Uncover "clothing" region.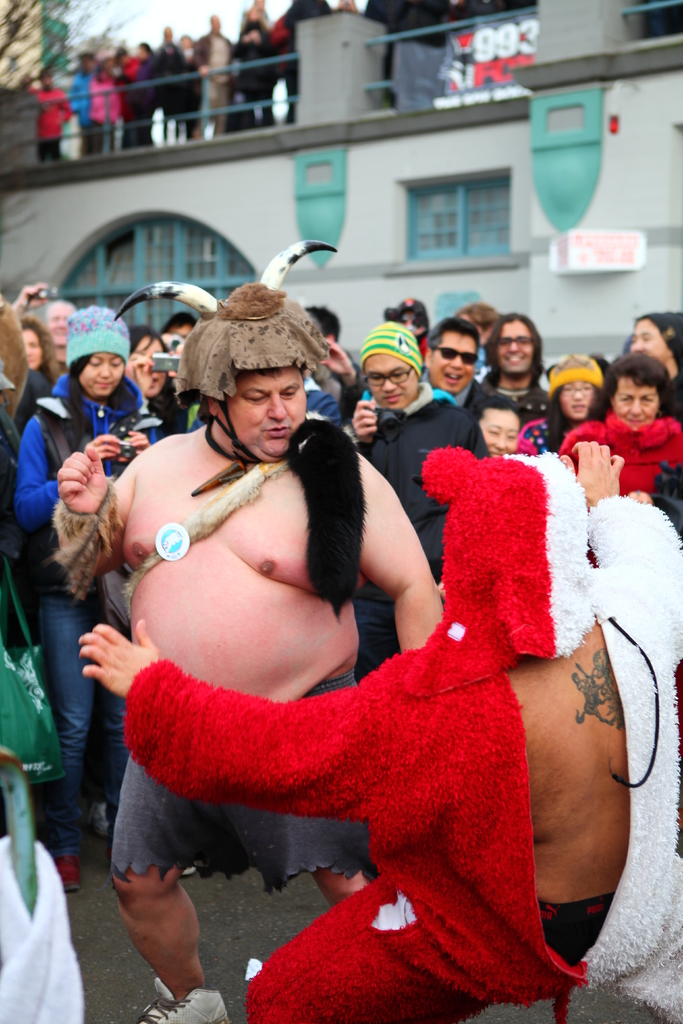
Uncovered: 124/442/682/1023.
